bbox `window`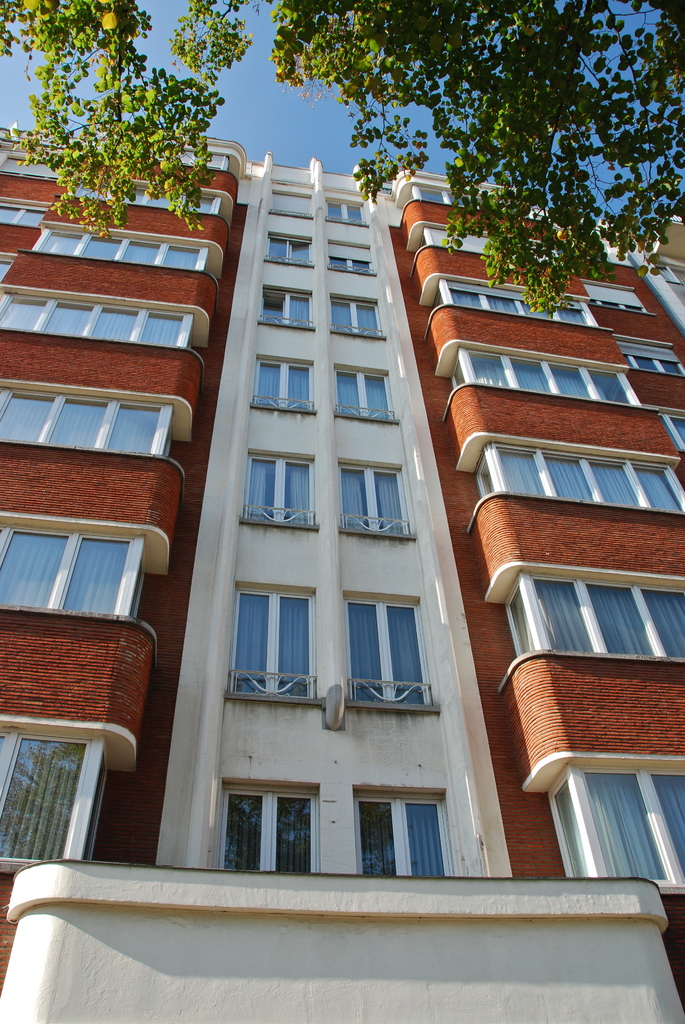
pyautogui.locateOnScreen(0, 713, 114, 867)
